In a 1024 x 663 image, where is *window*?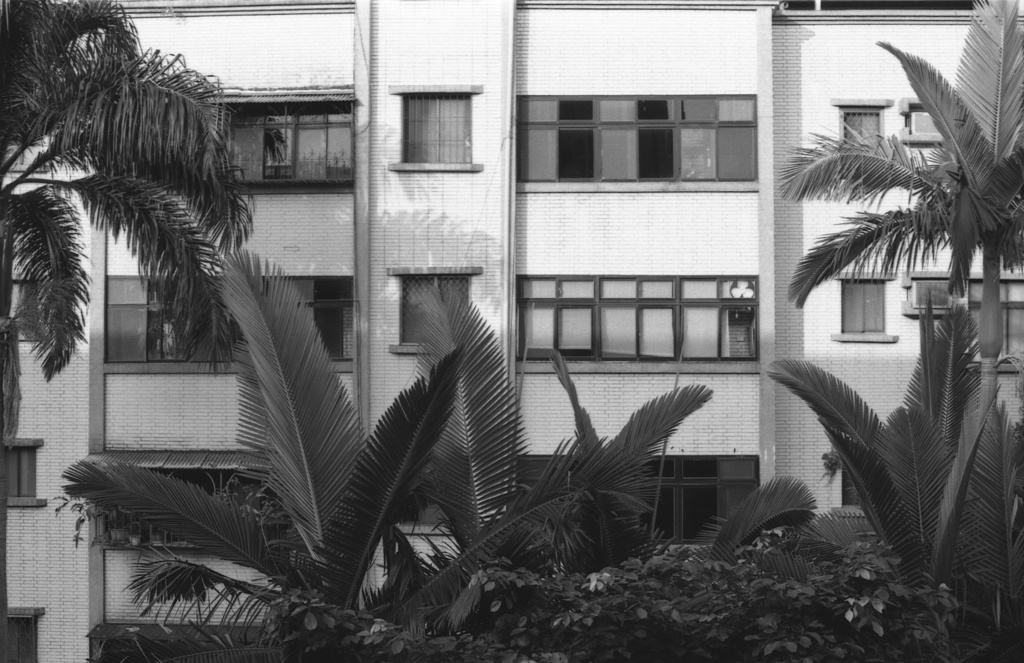
crop(902, 100, 945, 136).
